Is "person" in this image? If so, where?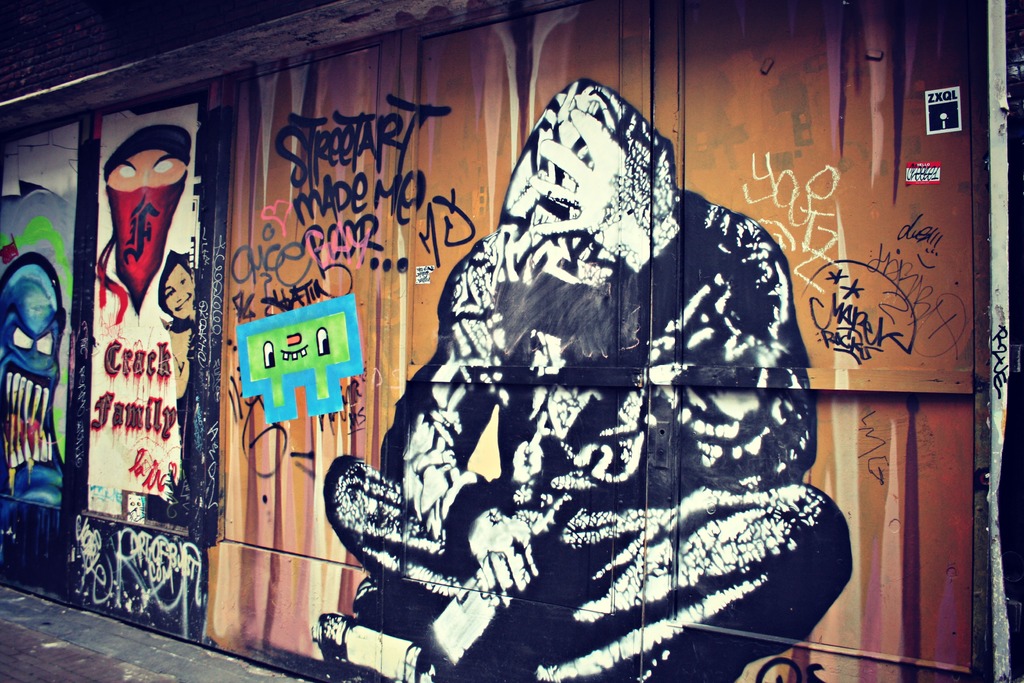
Yes, at rect(307, 80, 855, 682).
